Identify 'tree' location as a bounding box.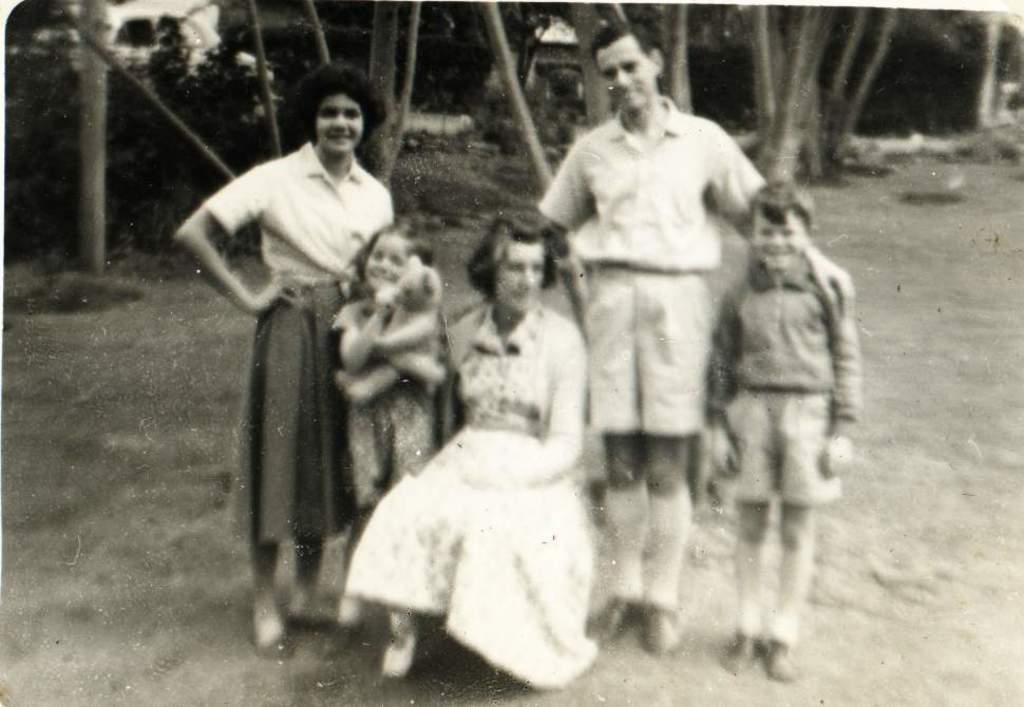
bbox=[436, 0, 563, 209].
